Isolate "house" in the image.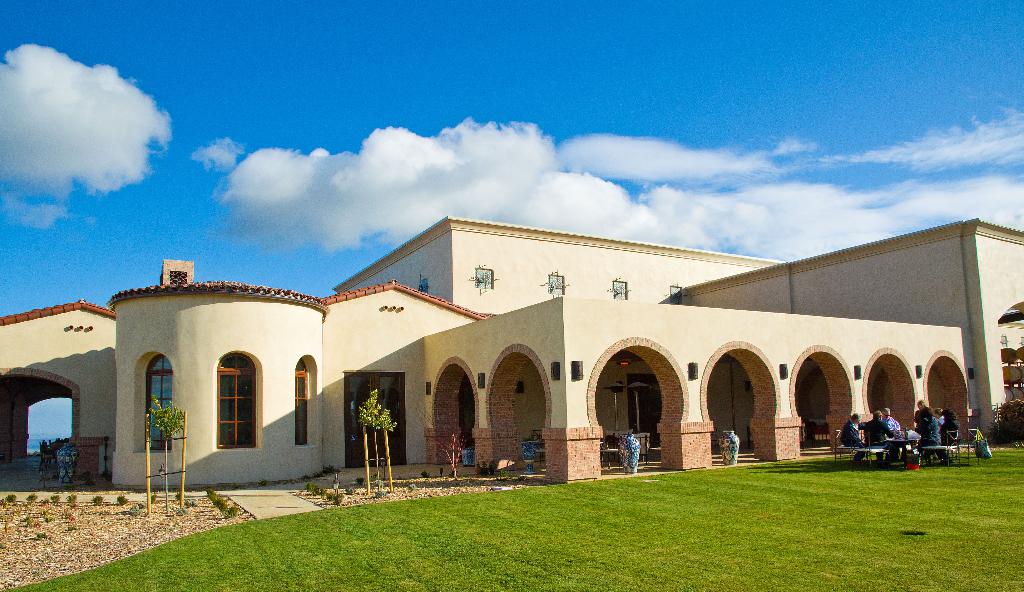
Isolated region: BBox(0, 212, 1023, 486).
